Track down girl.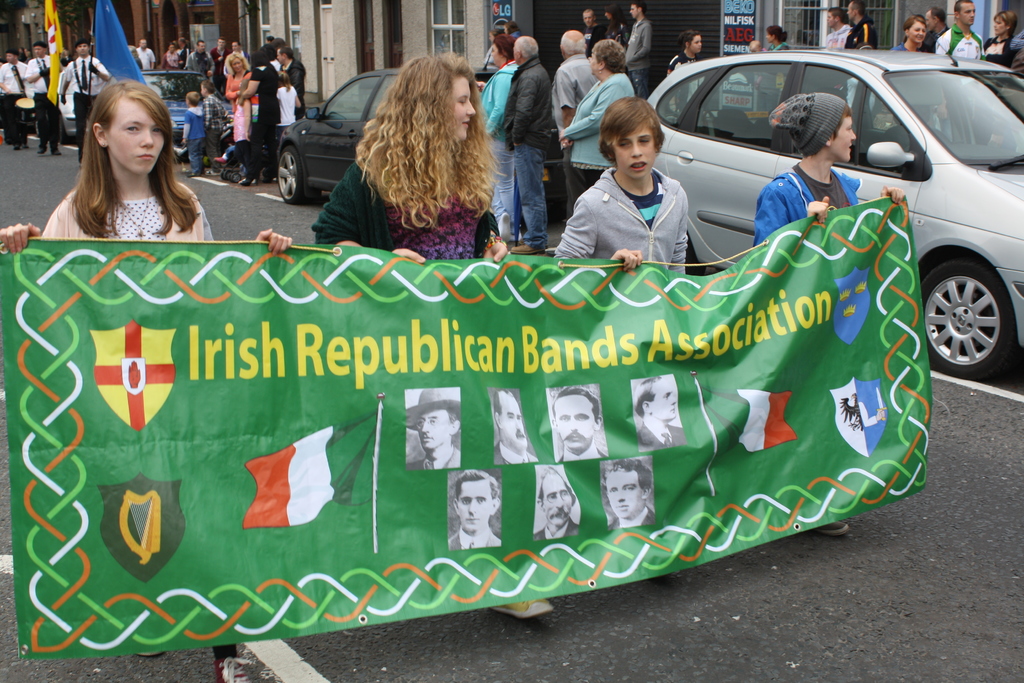
Tracked to (765, 21, 794, 51).
